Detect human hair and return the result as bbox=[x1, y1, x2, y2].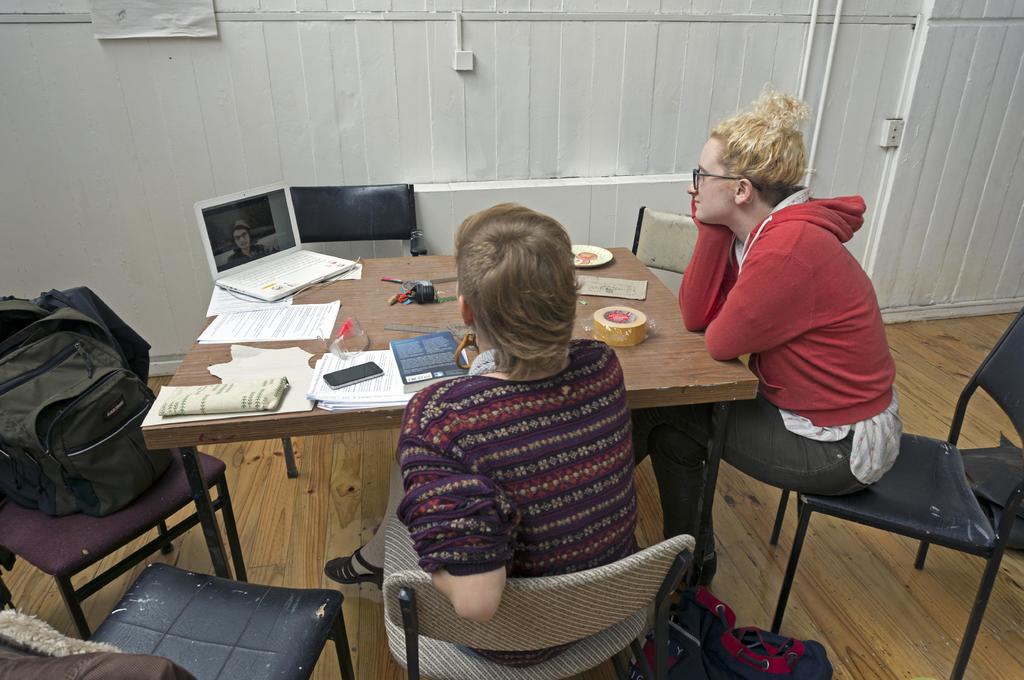
bbox=[445, 203, 582, 390].
